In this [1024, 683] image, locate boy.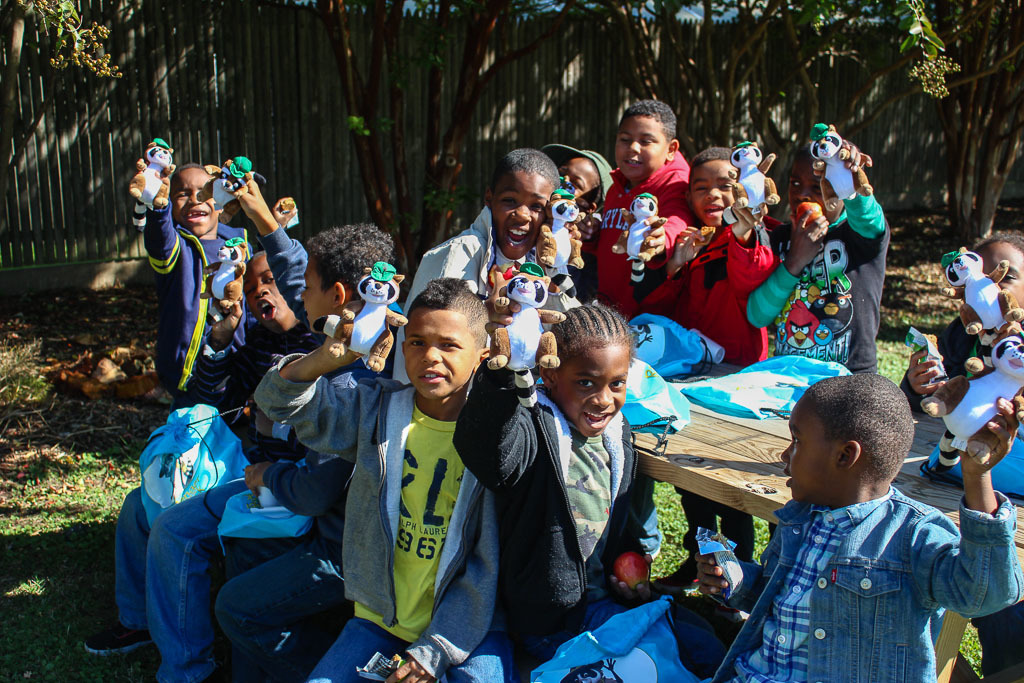
Bounding box: <box>124,161,252,410</box>.
